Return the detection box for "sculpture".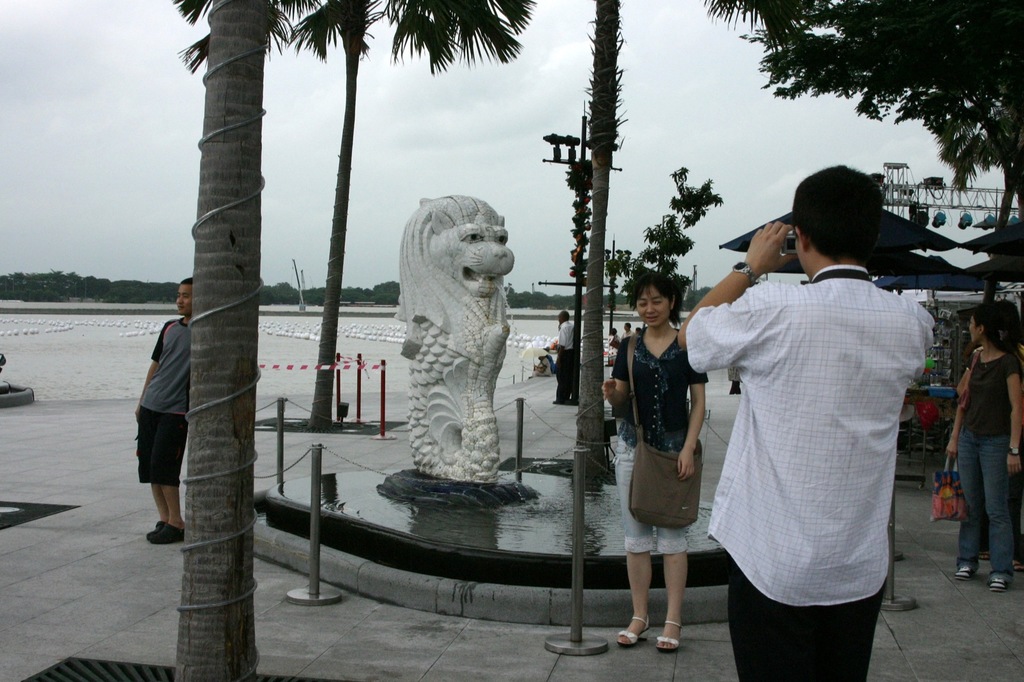
left=391, top=182, right=515, bottom=488.
